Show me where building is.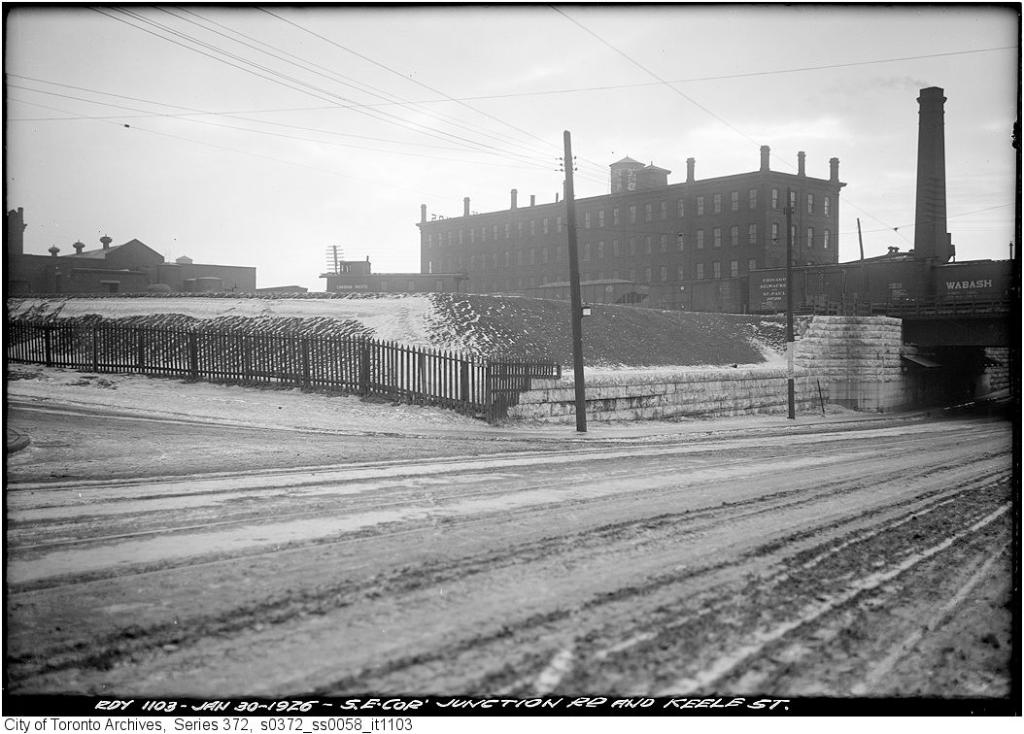
building is at locate(411, 145, 846, 308).
